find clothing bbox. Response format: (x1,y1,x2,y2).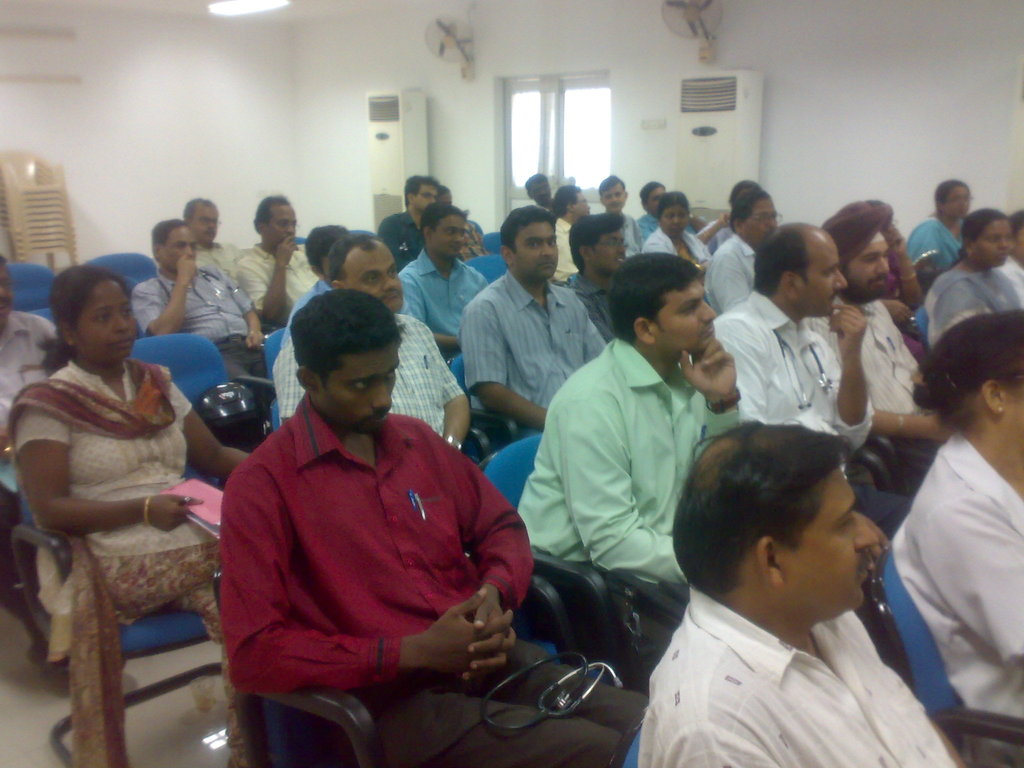
(0,300,83,582).
